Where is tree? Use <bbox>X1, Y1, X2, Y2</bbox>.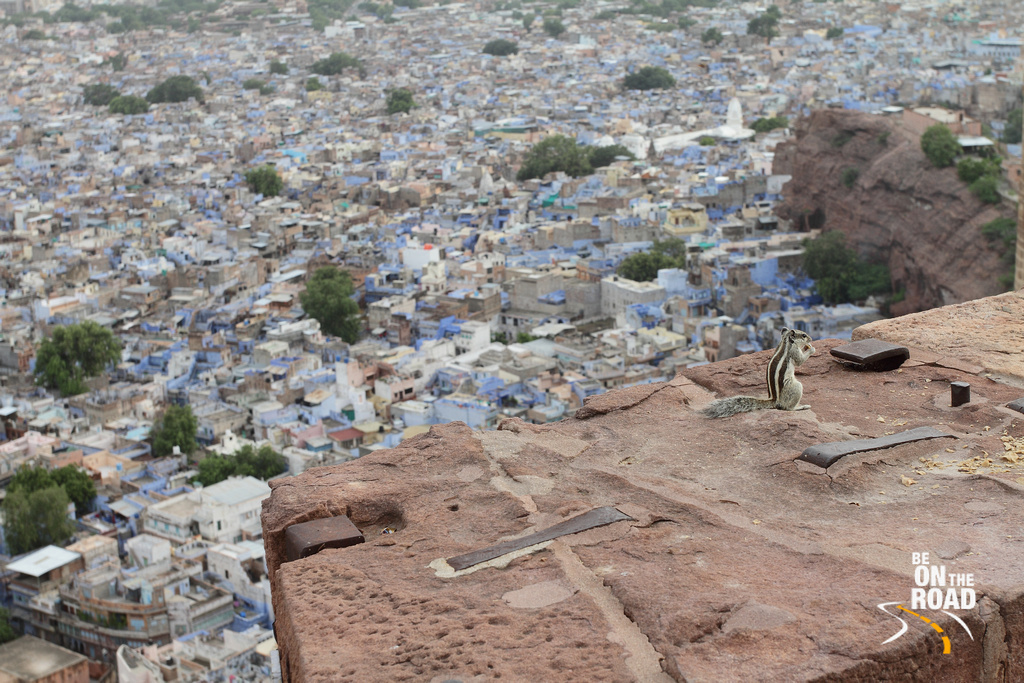
<bbox>791, 228, 902, 305</bbox>.
